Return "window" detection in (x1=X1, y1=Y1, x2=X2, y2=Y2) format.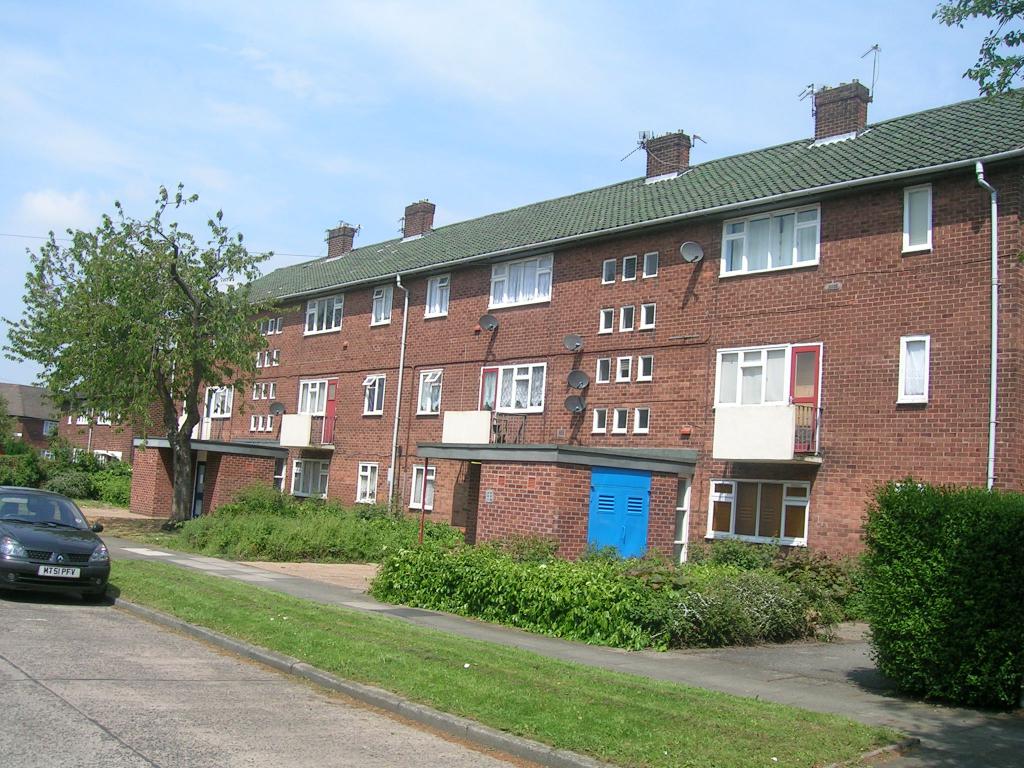
(x1=595, y1=356, x2=612, y2=380).
